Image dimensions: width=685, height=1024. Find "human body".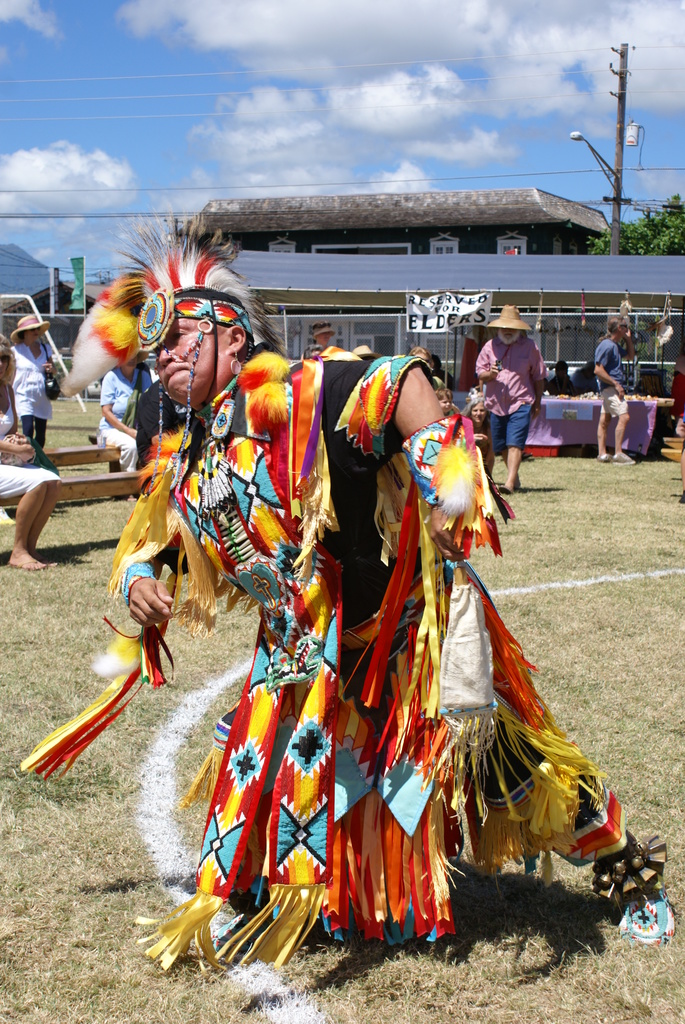
l=8, t=340, r=58, b=444.
